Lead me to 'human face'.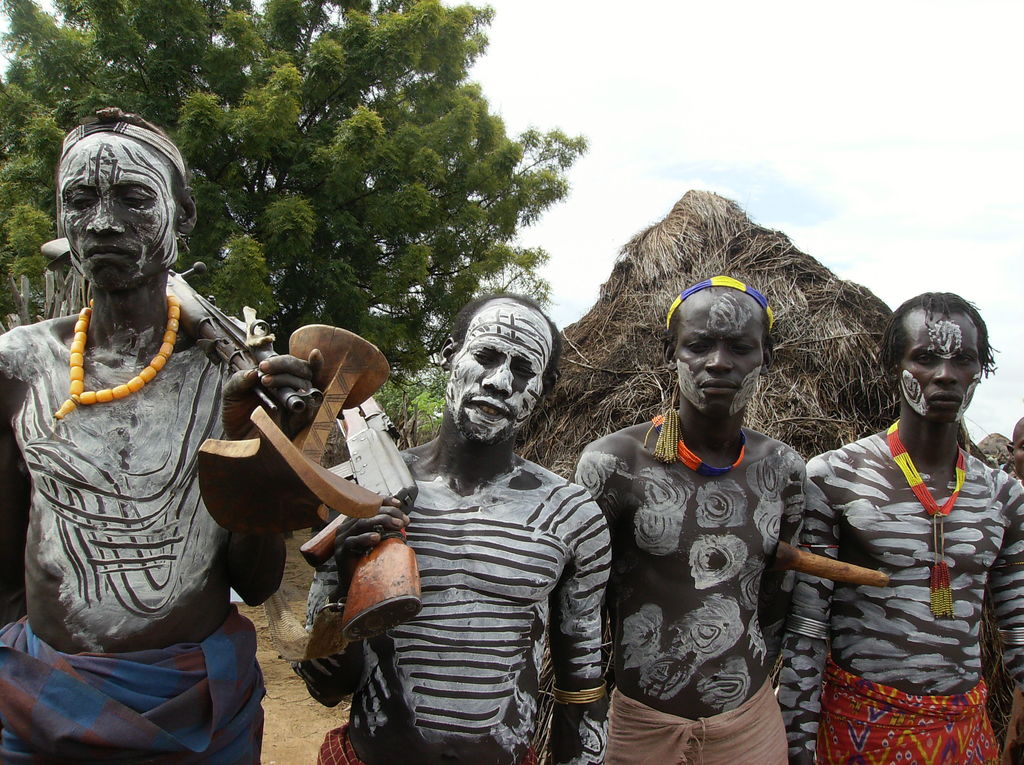
Lead to 899,312,977,423.
